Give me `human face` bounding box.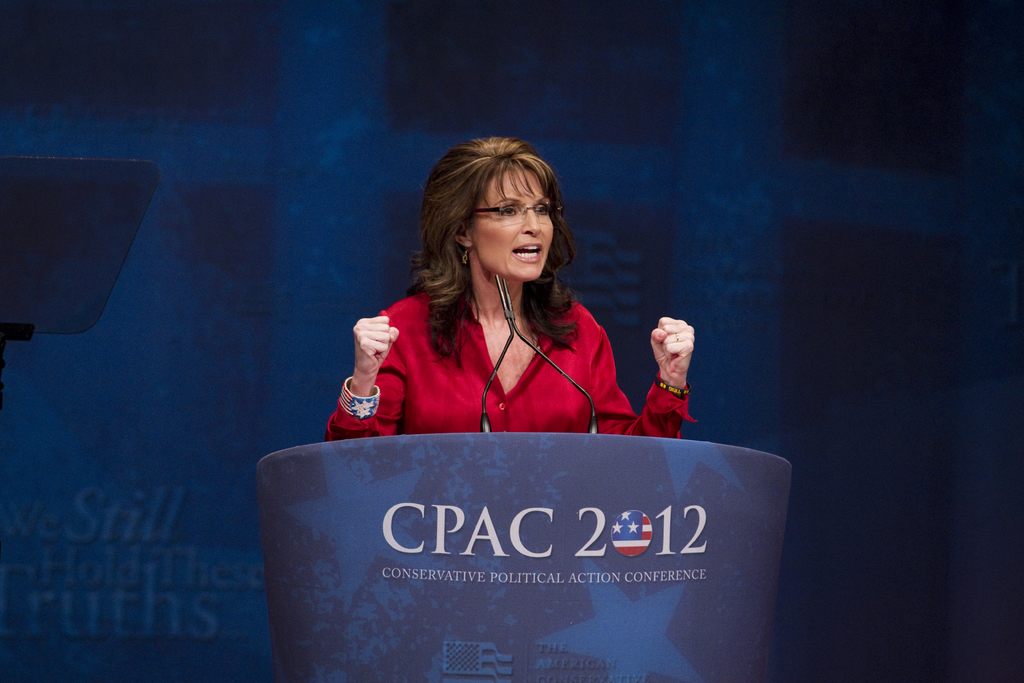
x1=470, y1=164, x2=552, y2=281.
